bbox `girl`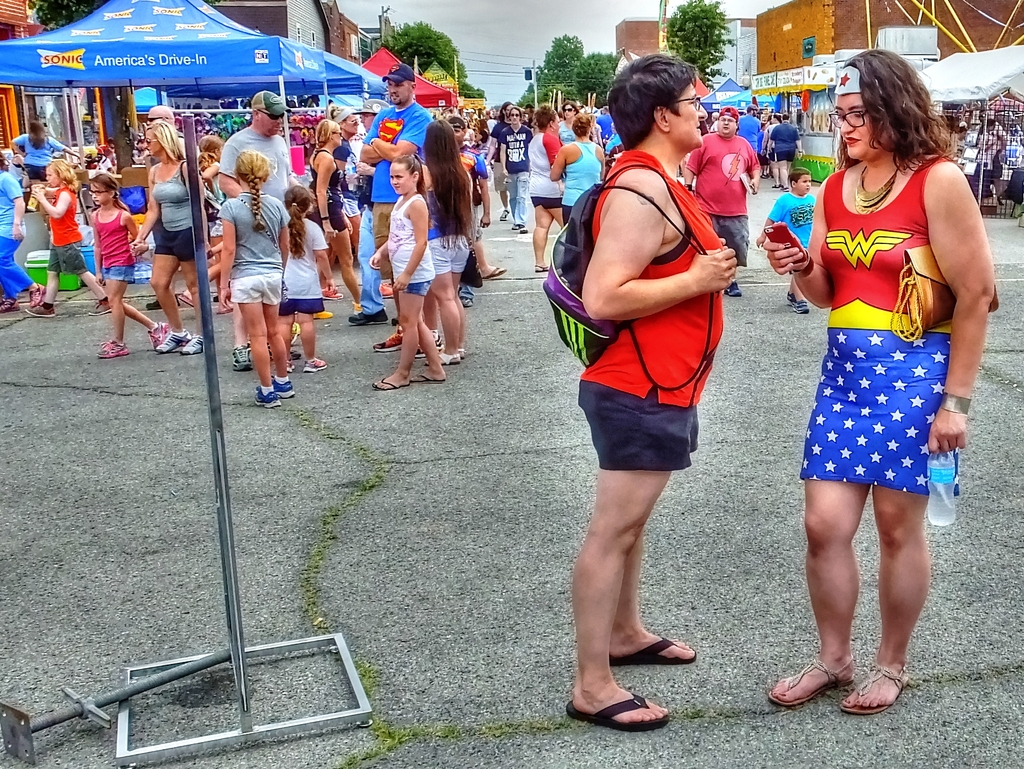
box=[368, 148, 451, 388]
